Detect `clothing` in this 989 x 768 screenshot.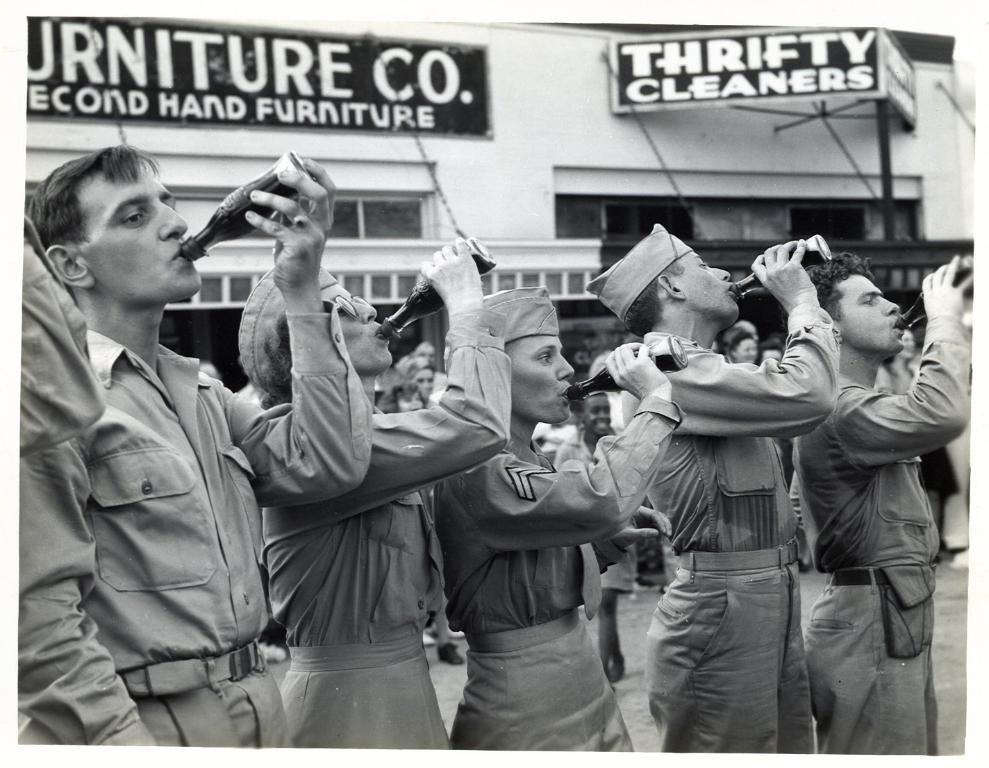
Detection: Rect(448, 397, 687, 750).
